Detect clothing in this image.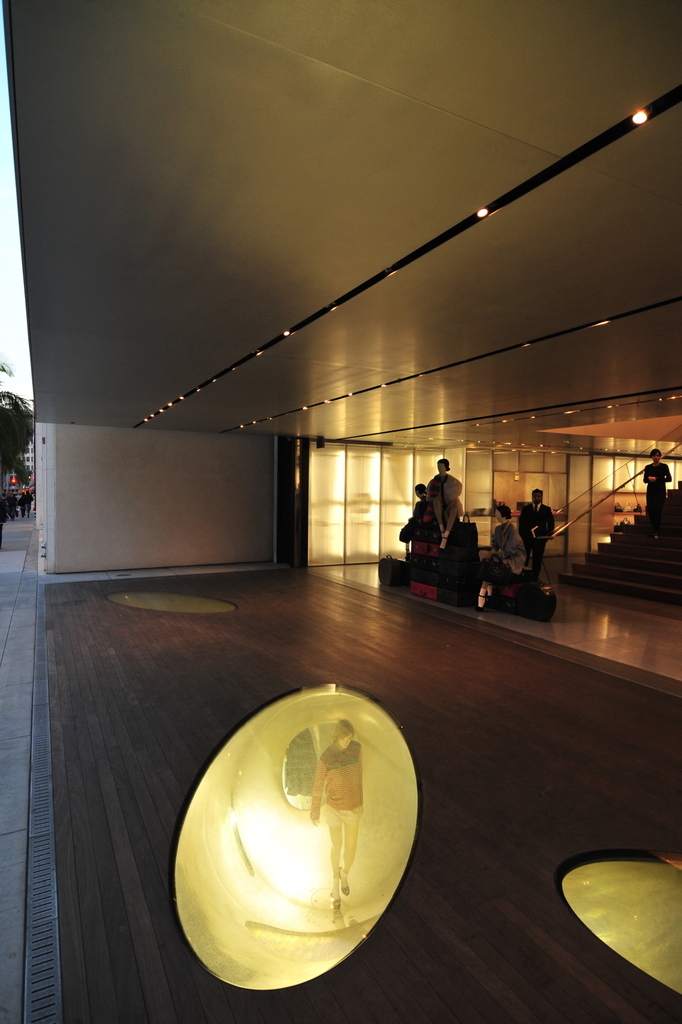
Detection: region(477, 519, 528, 581).
